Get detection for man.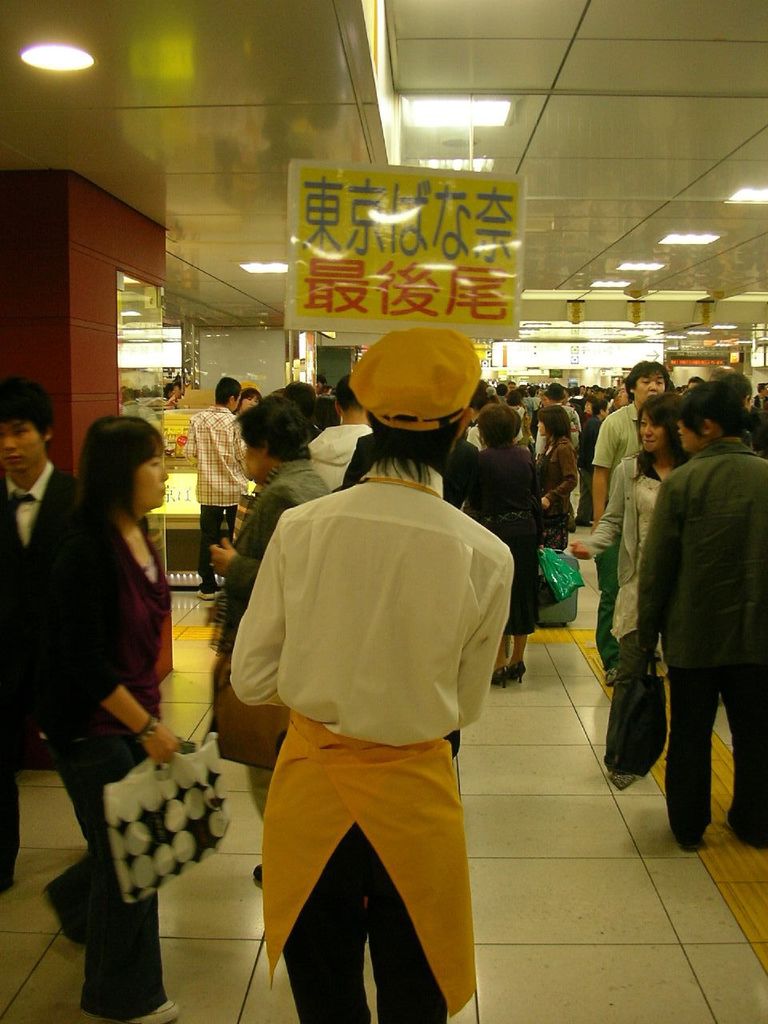
Detection: 689,378,705,387.
